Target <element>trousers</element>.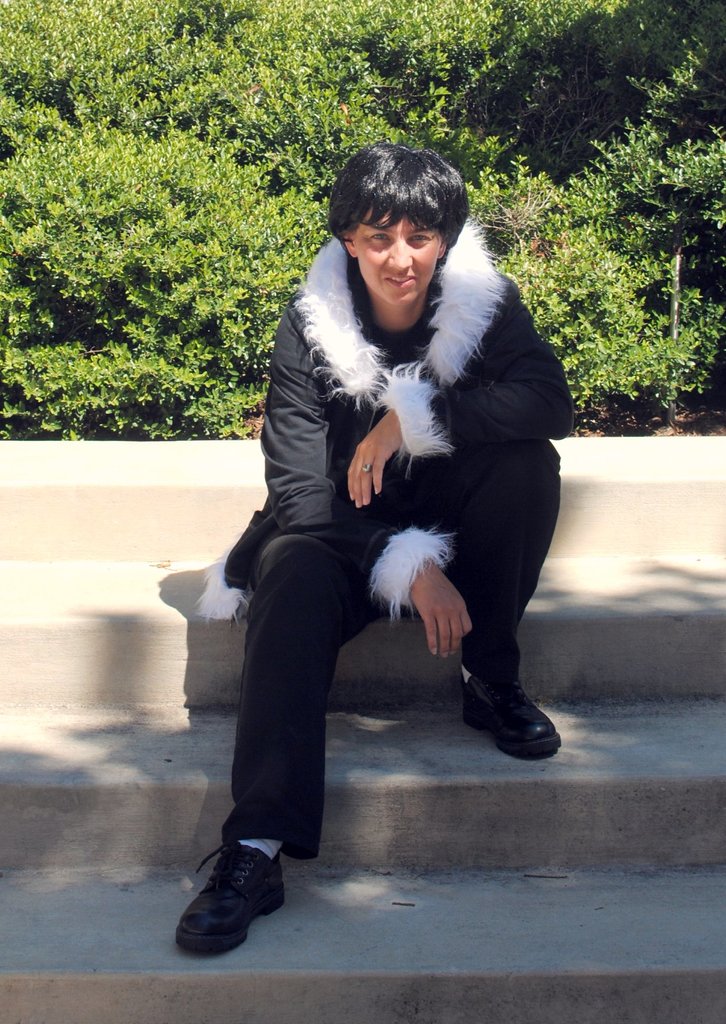
Target region: left=222, top=479, right=562, bottom=854.
